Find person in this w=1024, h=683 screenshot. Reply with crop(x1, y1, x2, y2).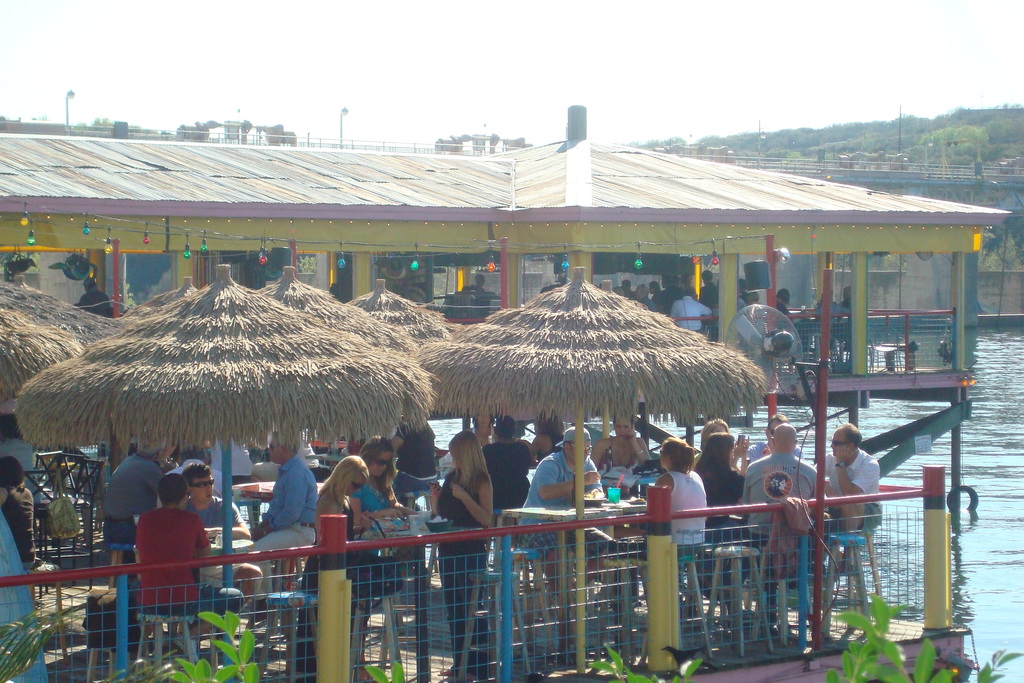
crop(133, 468, 238, 668).
